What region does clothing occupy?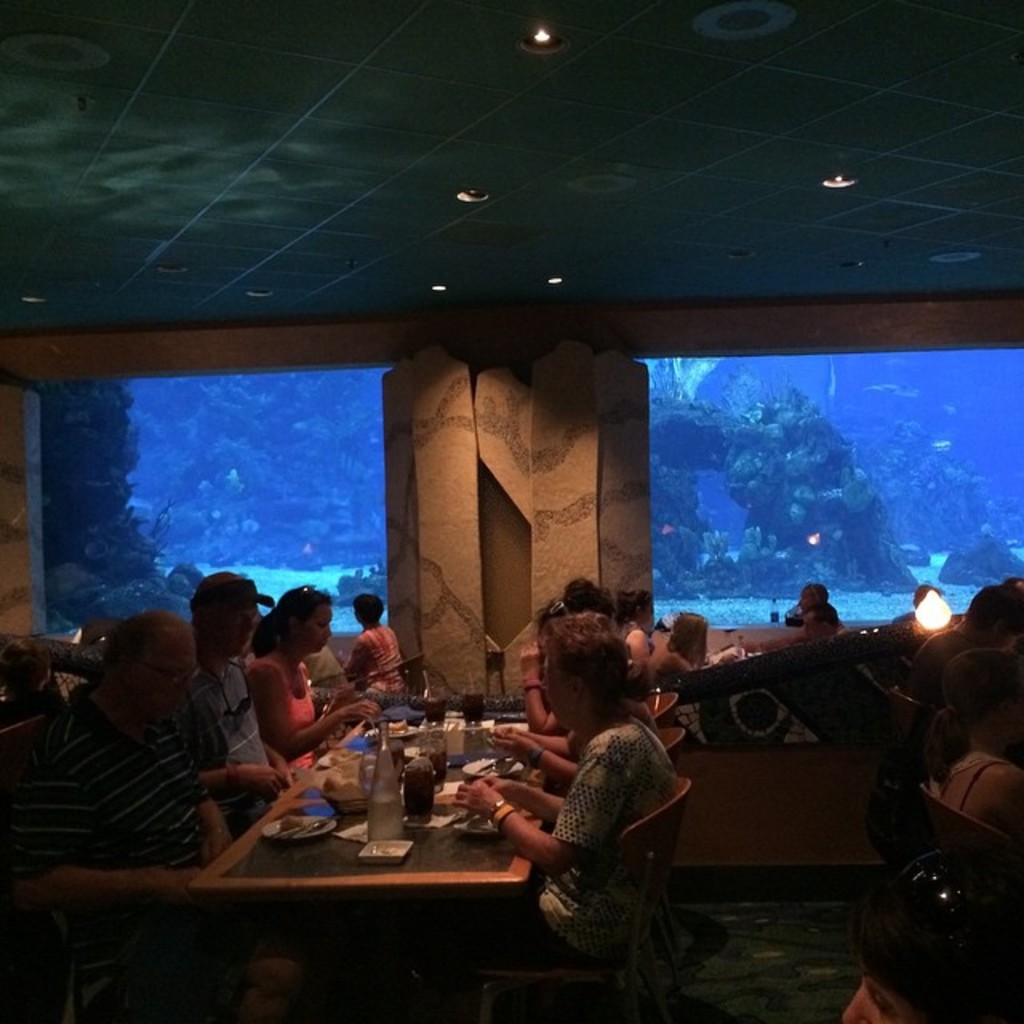
x1=242 y1=653 x2=328 y2=774.
